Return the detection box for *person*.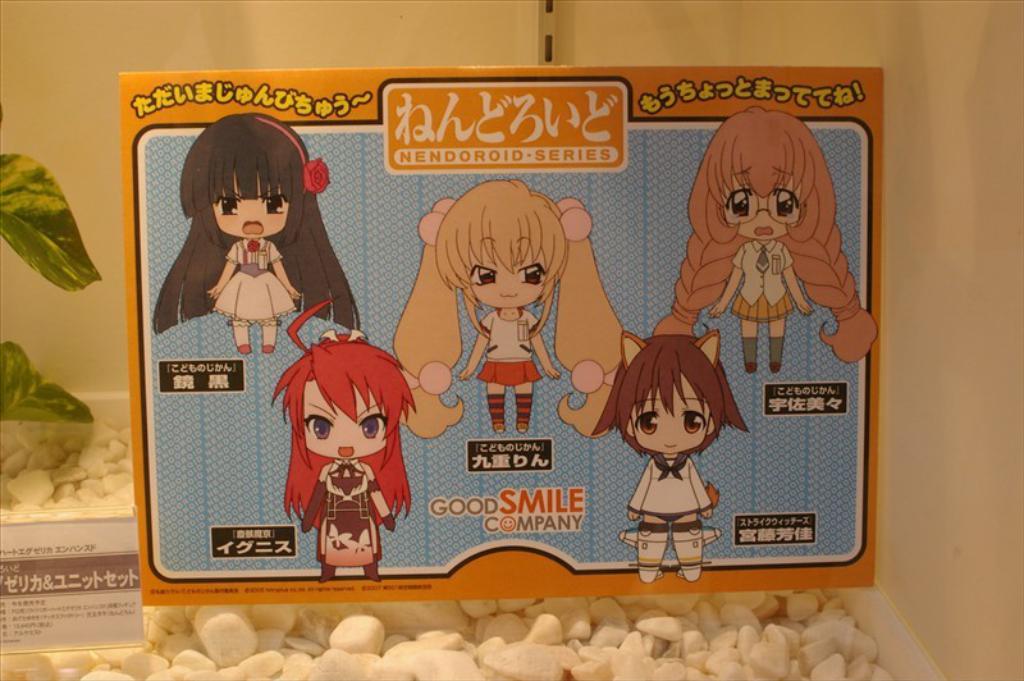
387,174,631,440.
